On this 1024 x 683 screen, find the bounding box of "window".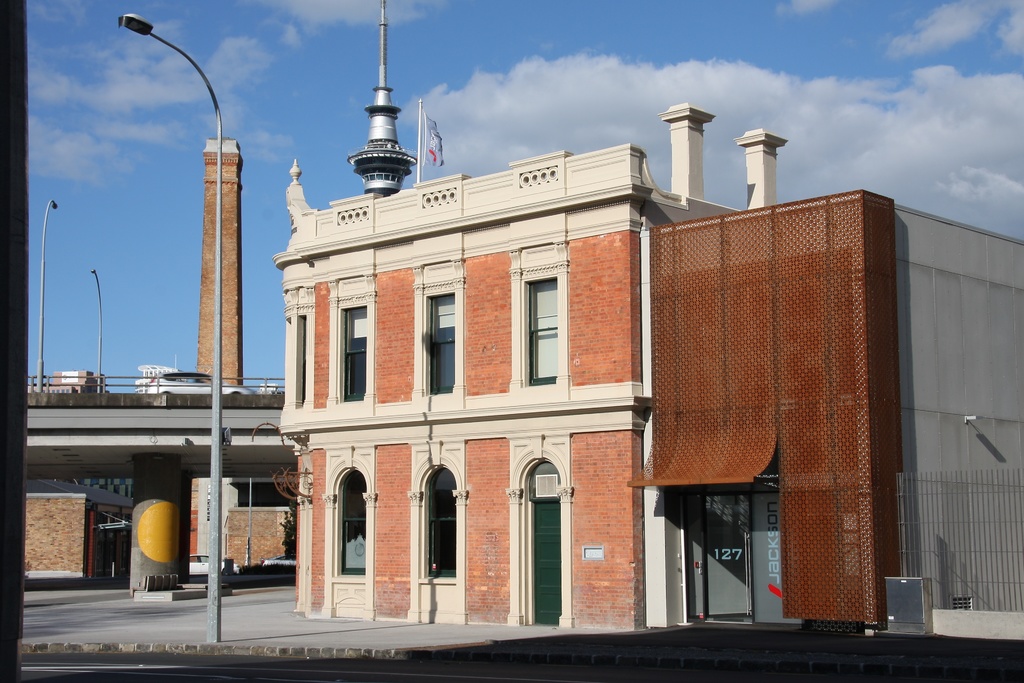
Bounding box: bbox(342, 305, 367, 403).
